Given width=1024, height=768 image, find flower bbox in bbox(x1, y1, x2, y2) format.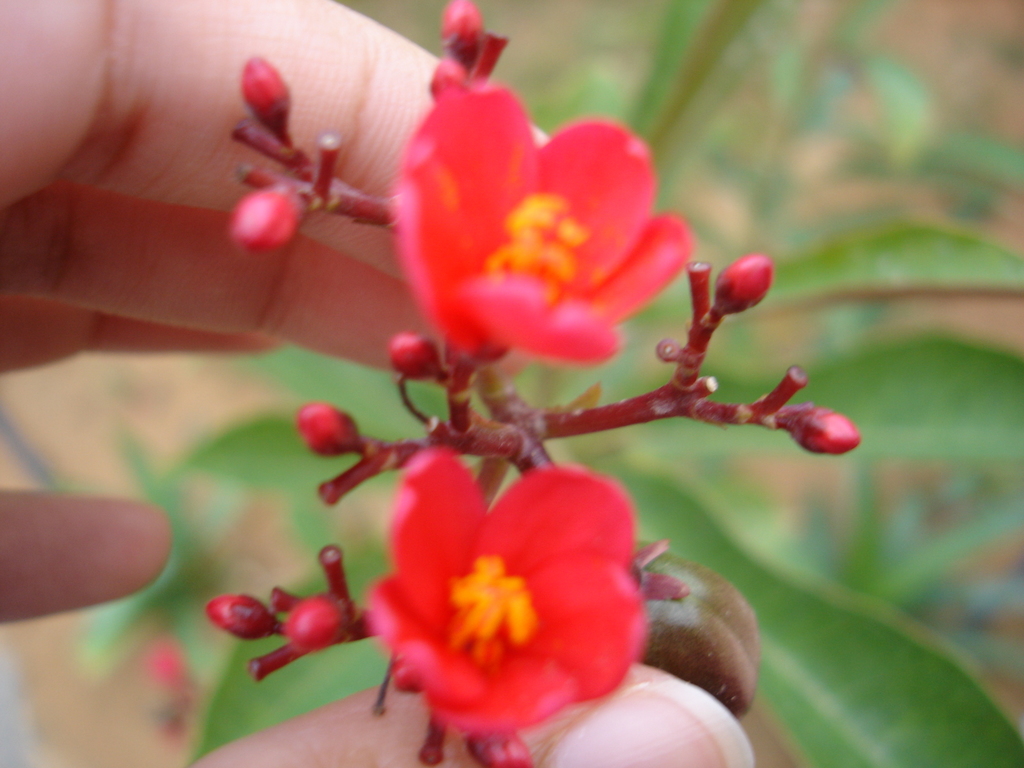
bbox(211, 591, 256, 634).
